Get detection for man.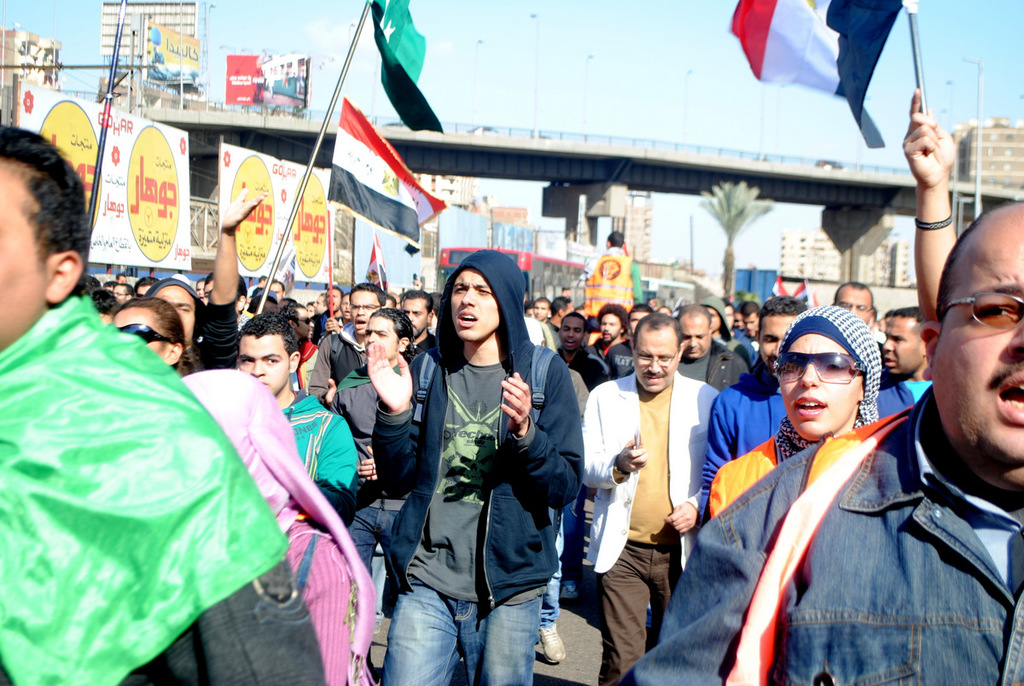
Detection: l=858, t=299, r=947, b=421.
